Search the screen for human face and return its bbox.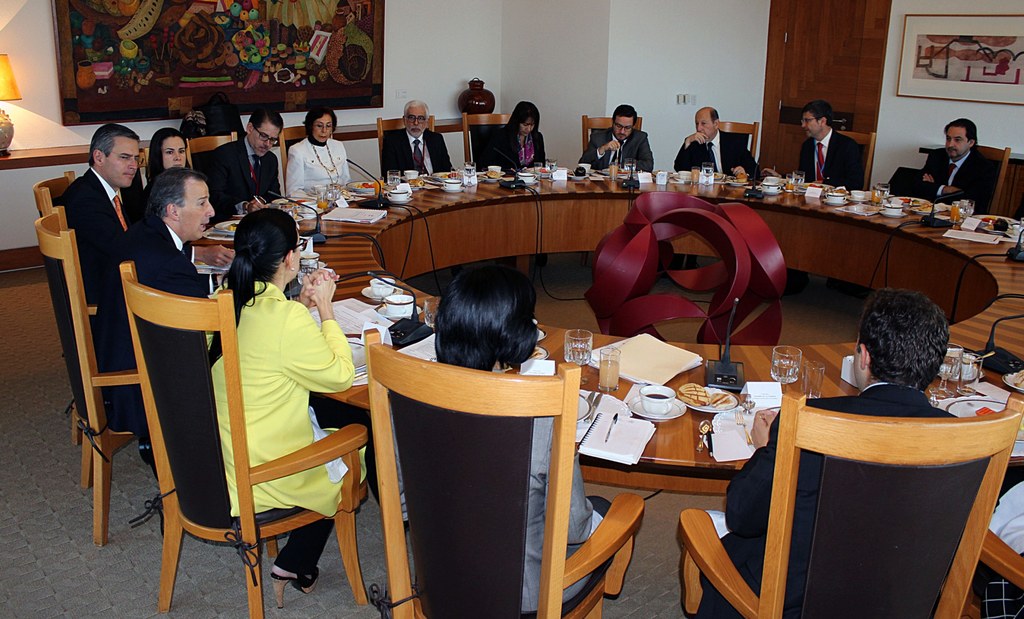
Found: (left=800, top=113, right=820, bottom=139).
